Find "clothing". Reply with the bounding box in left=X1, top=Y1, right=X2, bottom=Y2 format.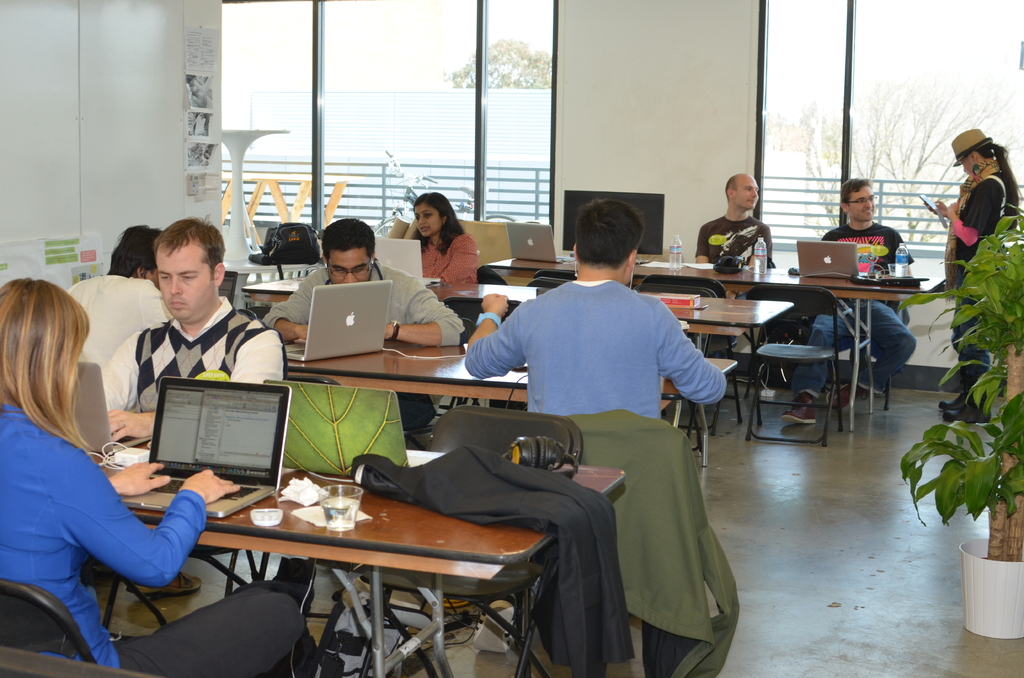
left=419, top=231, right=478, bottom=325.
